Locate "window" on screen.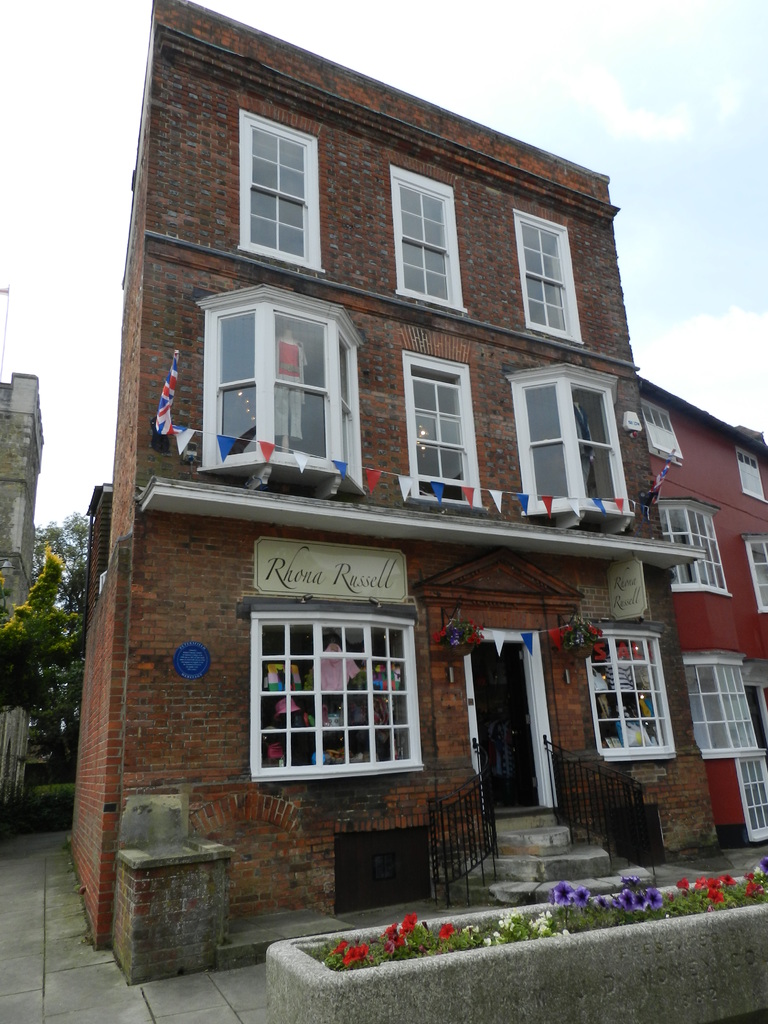
On screen at 248 608 427 783.
